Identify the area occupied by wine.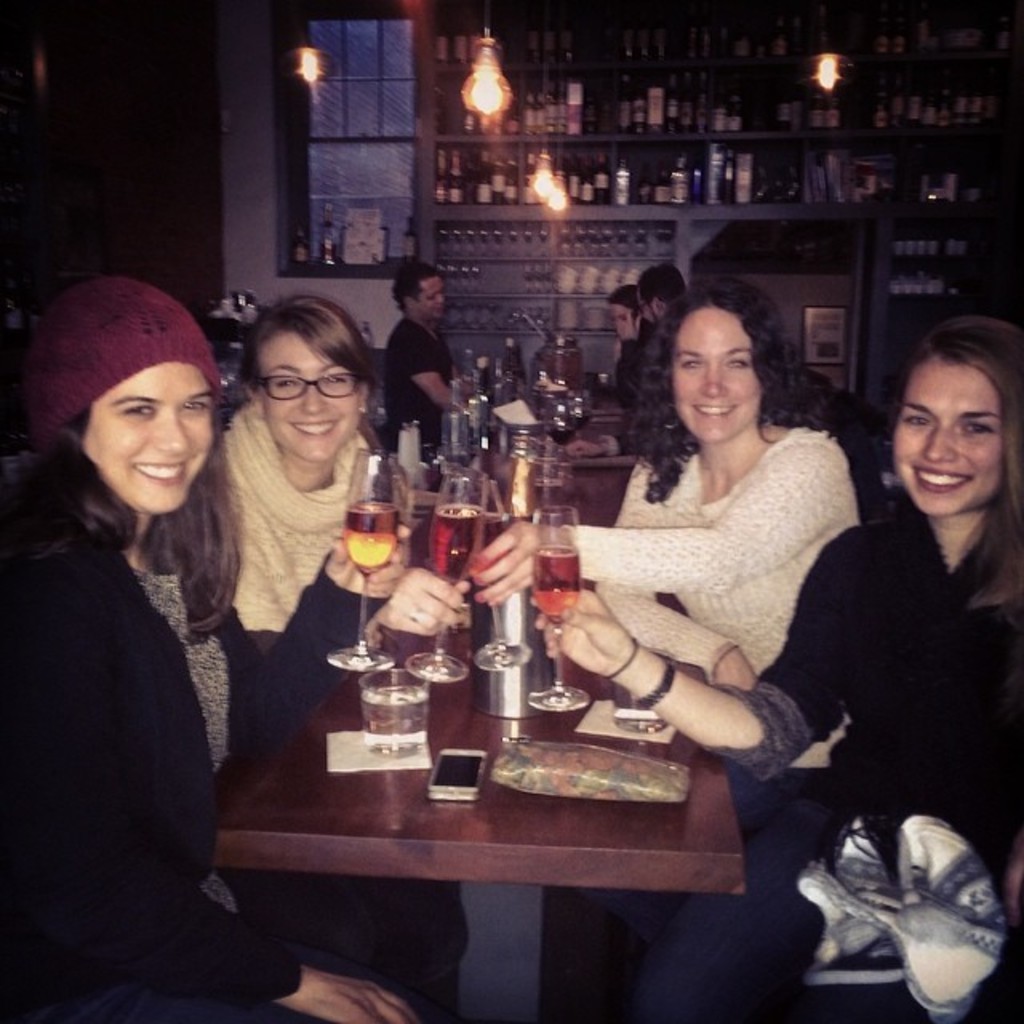
Area: bbox(534, 549, 581, 624).
